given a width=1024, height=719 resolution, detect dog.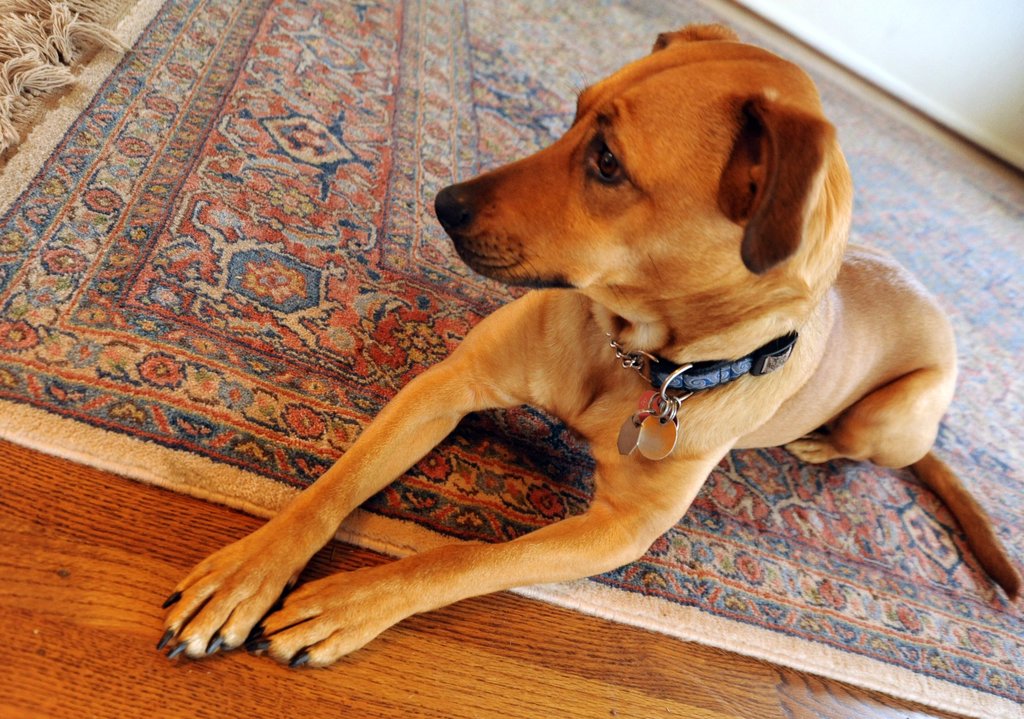
bbox=[156, 19, 1023, 671].
